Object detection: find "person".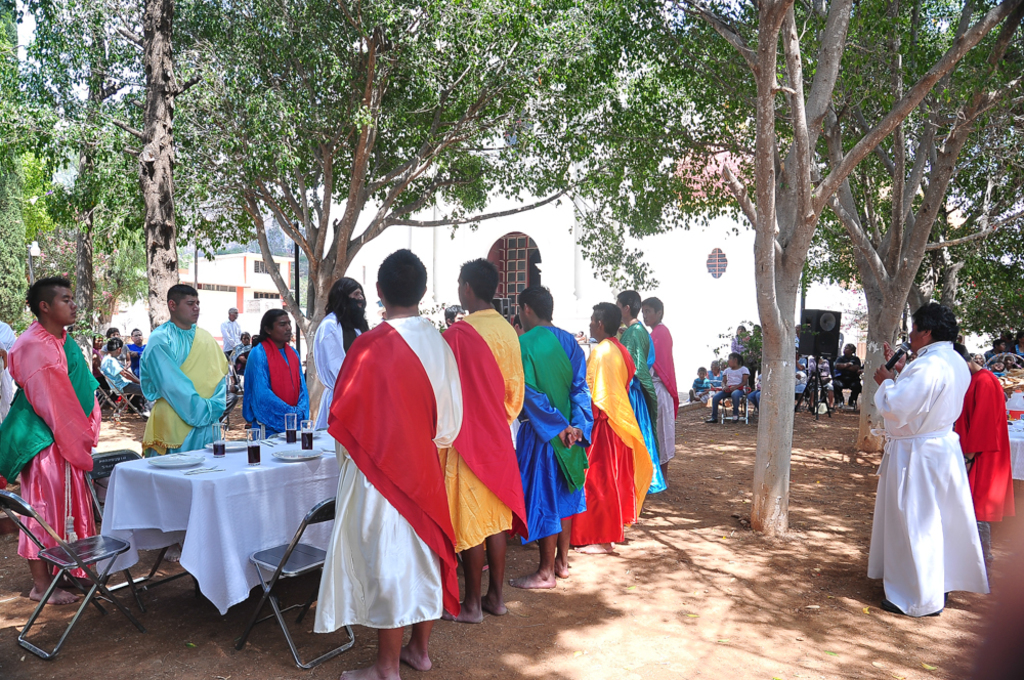
[left=866, top=299, right=989, bottom=617].
